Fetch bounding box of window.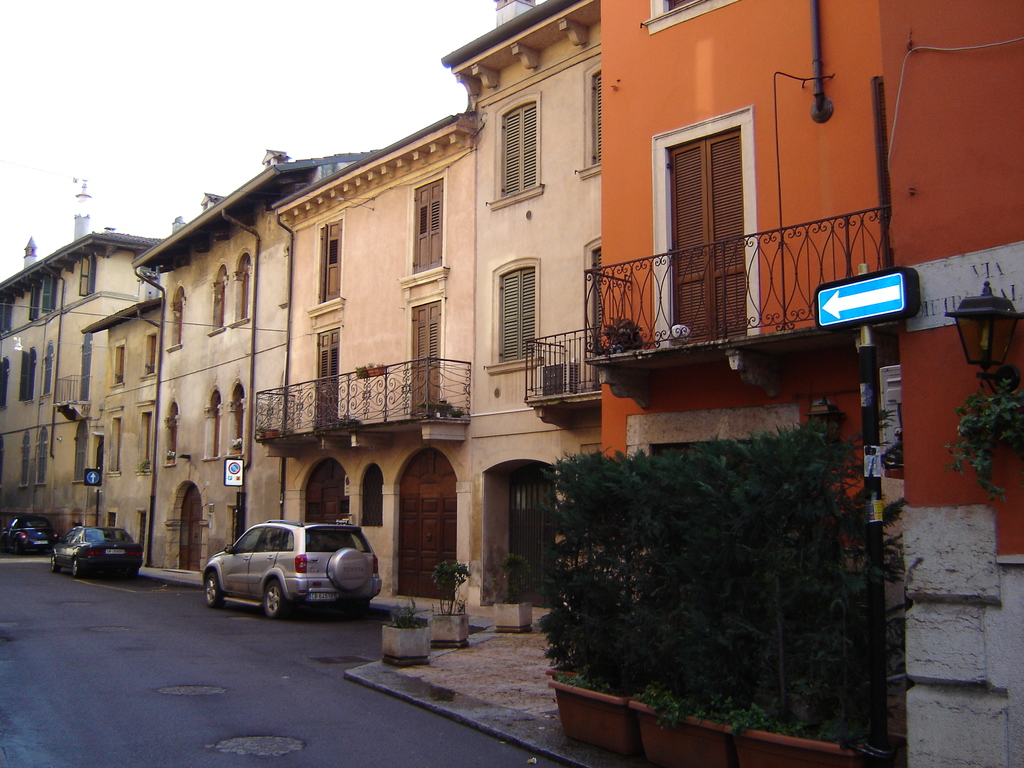
Bbox: <box>44,346,51,396</box>.
